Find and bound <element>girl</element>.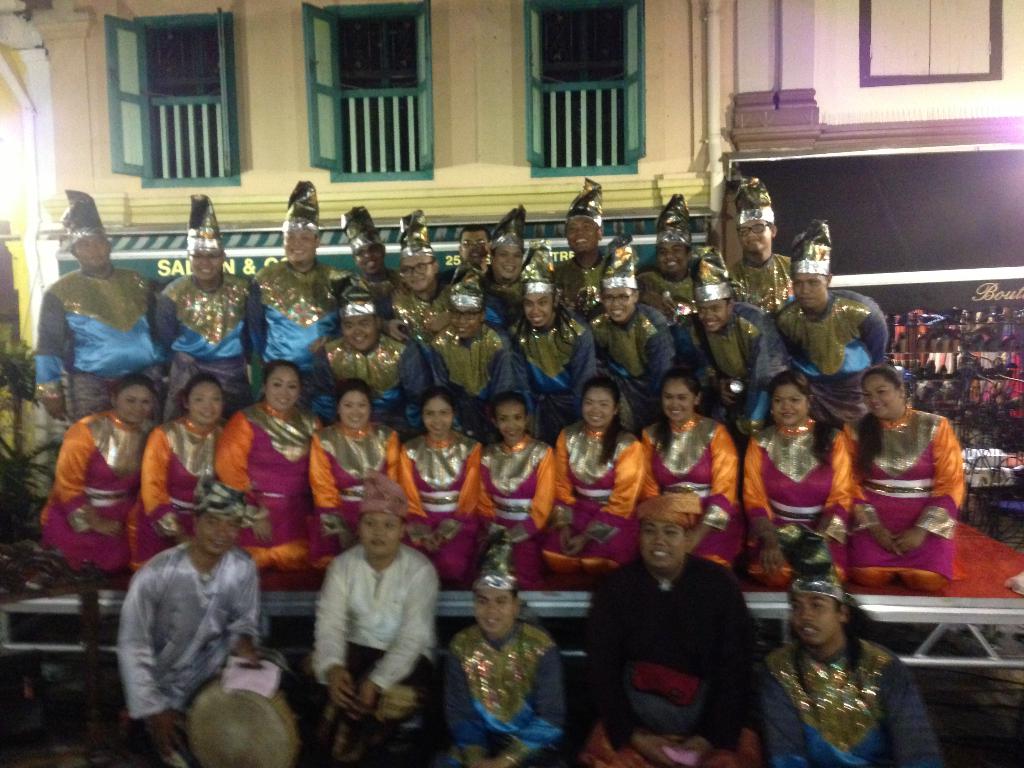
Bound: crop(644, 375, 744, 566).
